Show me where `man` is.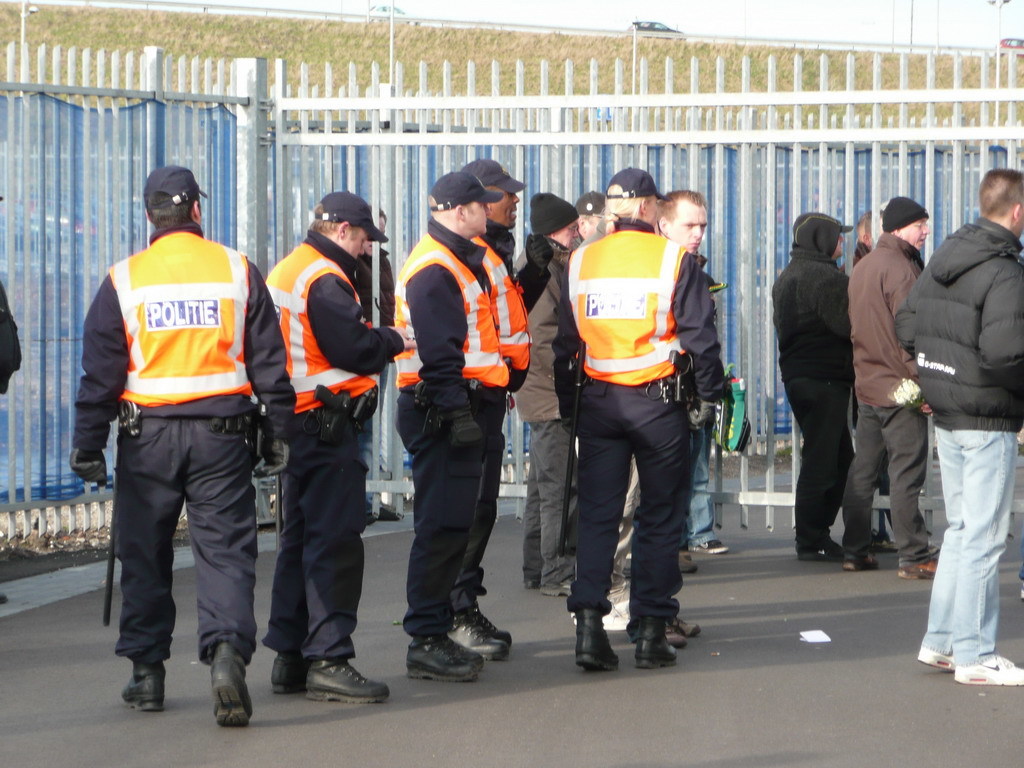
`man` is at bbox=(76, 161, 294, 725).
